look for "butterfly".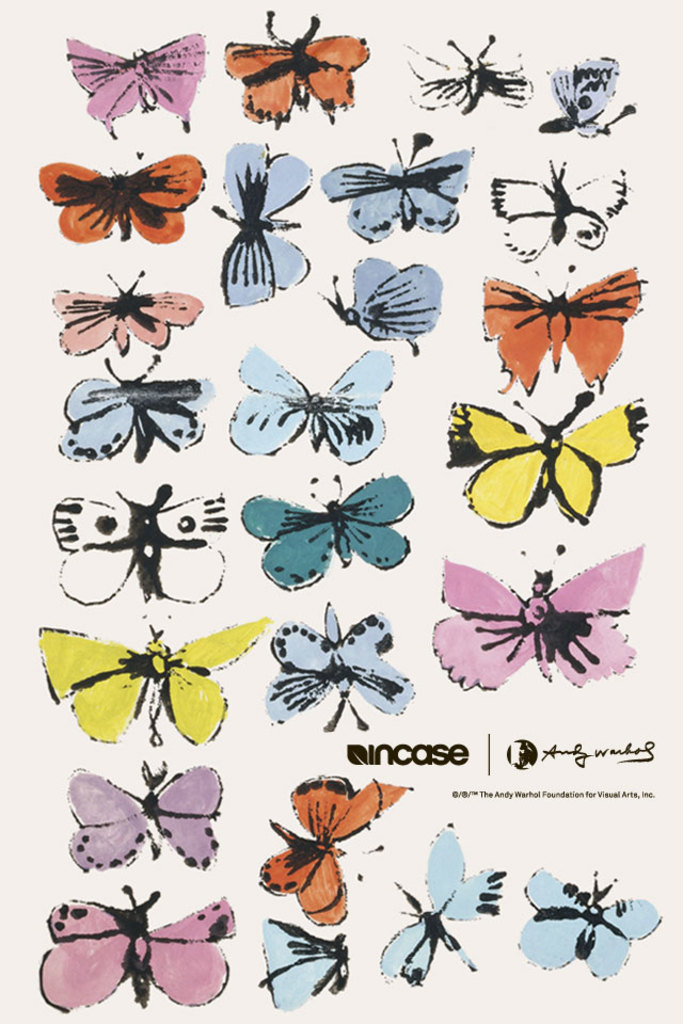
Found: 206/142/309/313.
